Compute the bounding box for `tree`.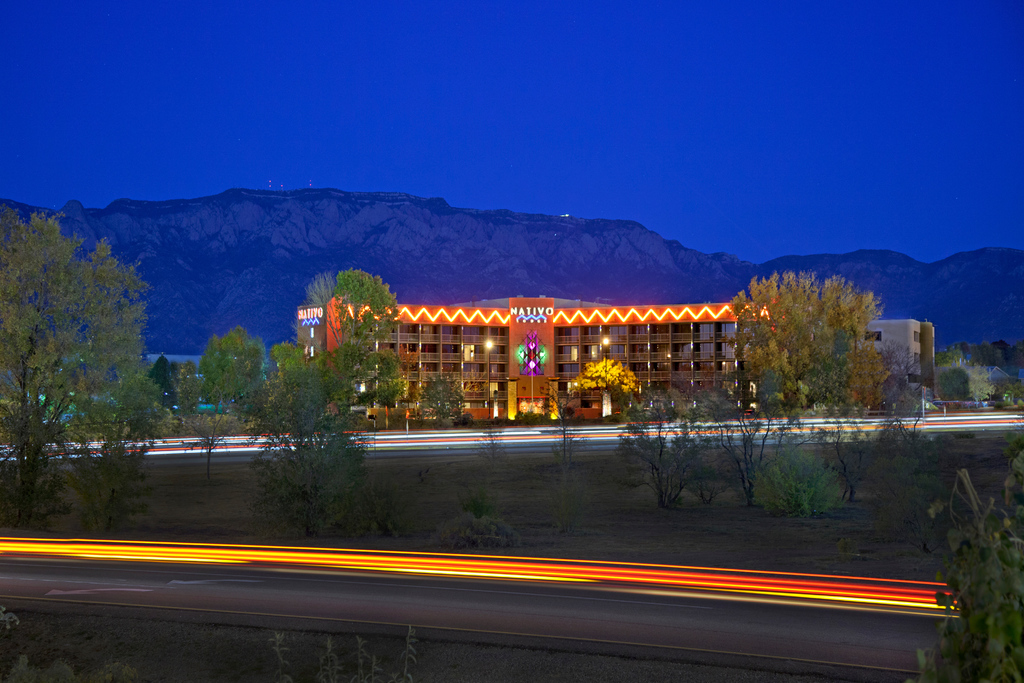
box(150, 350, 190, 418).
